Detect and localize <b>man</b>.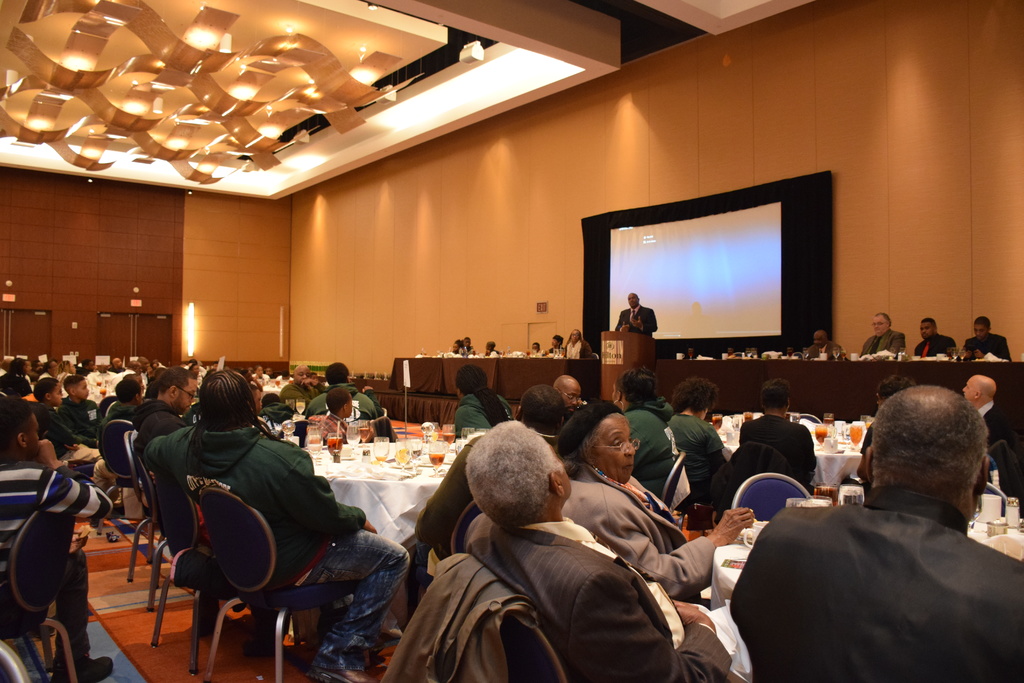
Localized at [913,312,957,362].
